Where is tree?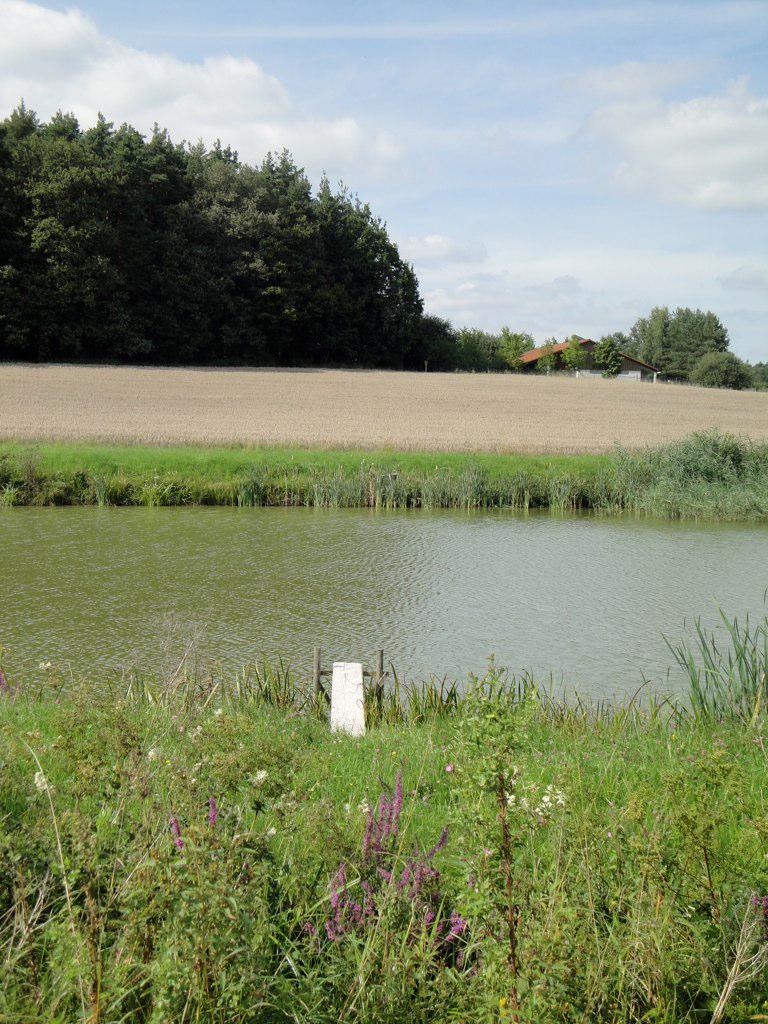
select_region(476, 335, 513, 375).
